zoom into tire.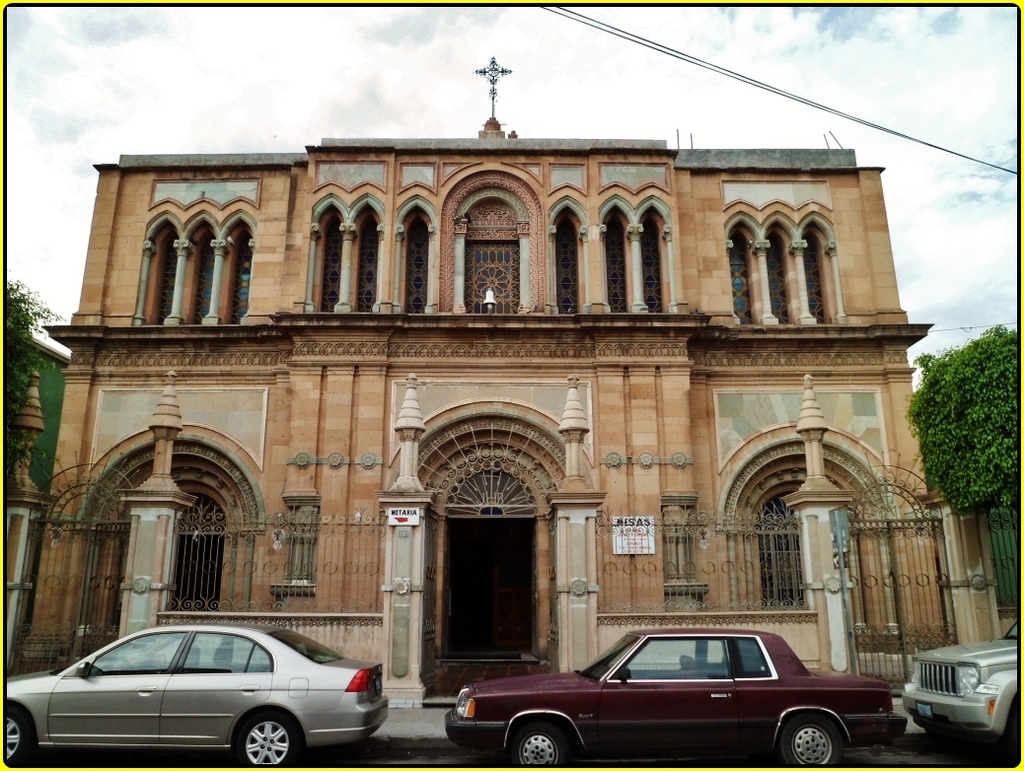
Zoom target: box(233, 704, 307, 766).
